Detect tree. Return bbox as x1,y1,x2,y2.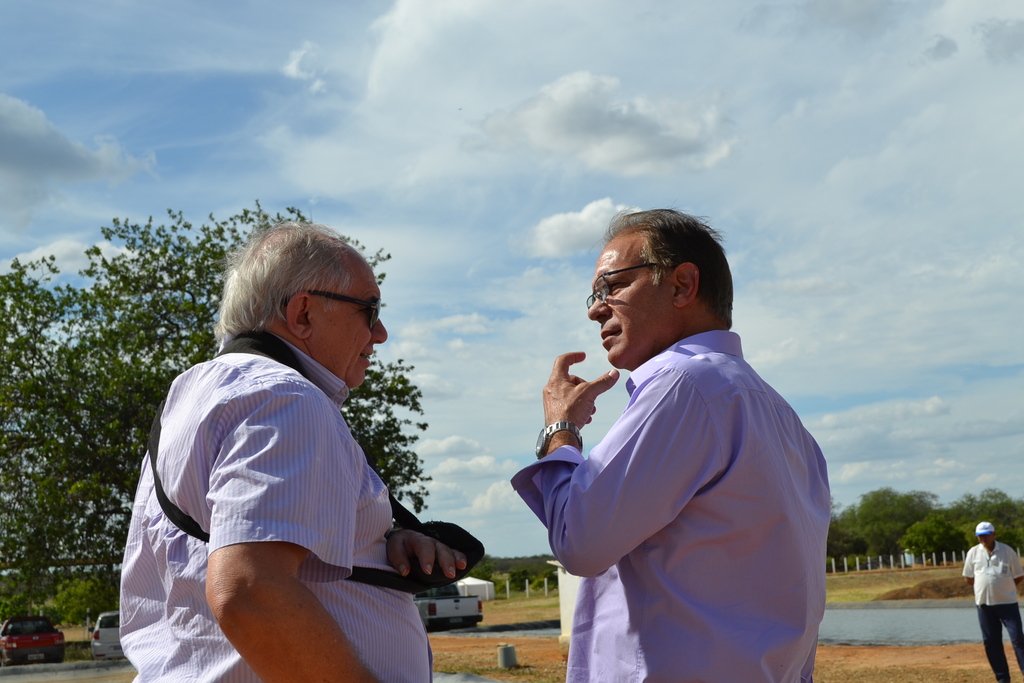
0,190,441,616.
